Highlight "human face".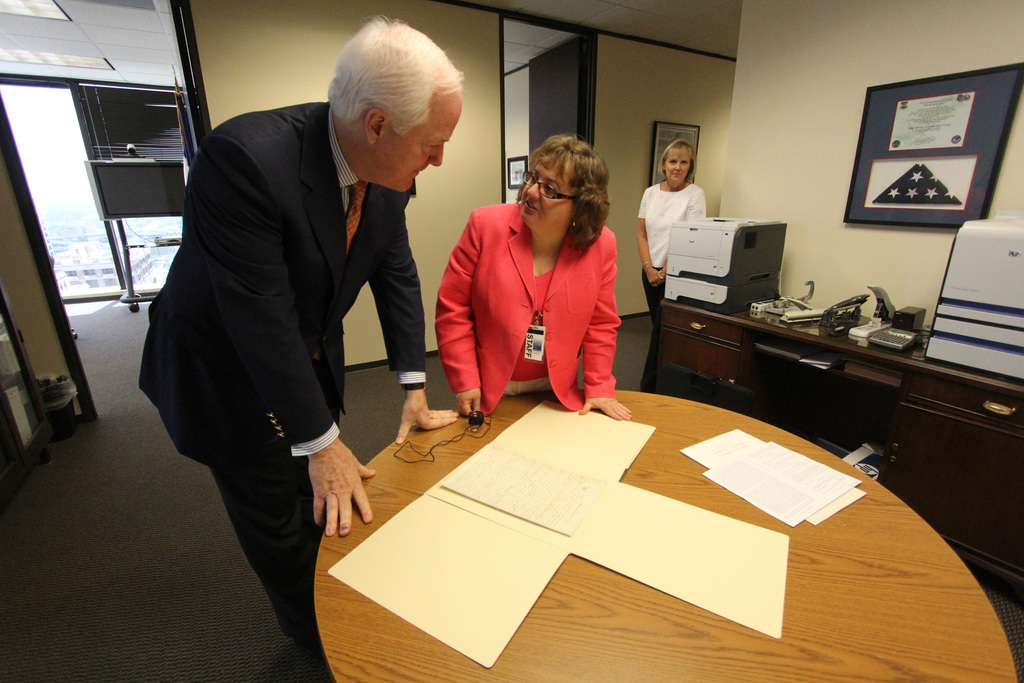
Highlighted region: box=[383, 99, 463, 194].
